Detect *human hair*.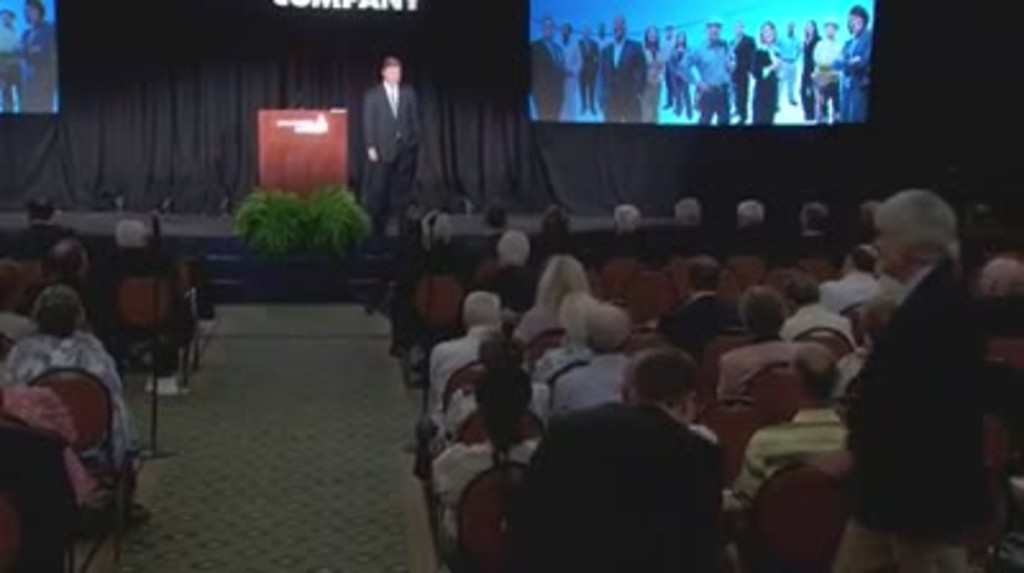
Detected at [732,197,763,225].
